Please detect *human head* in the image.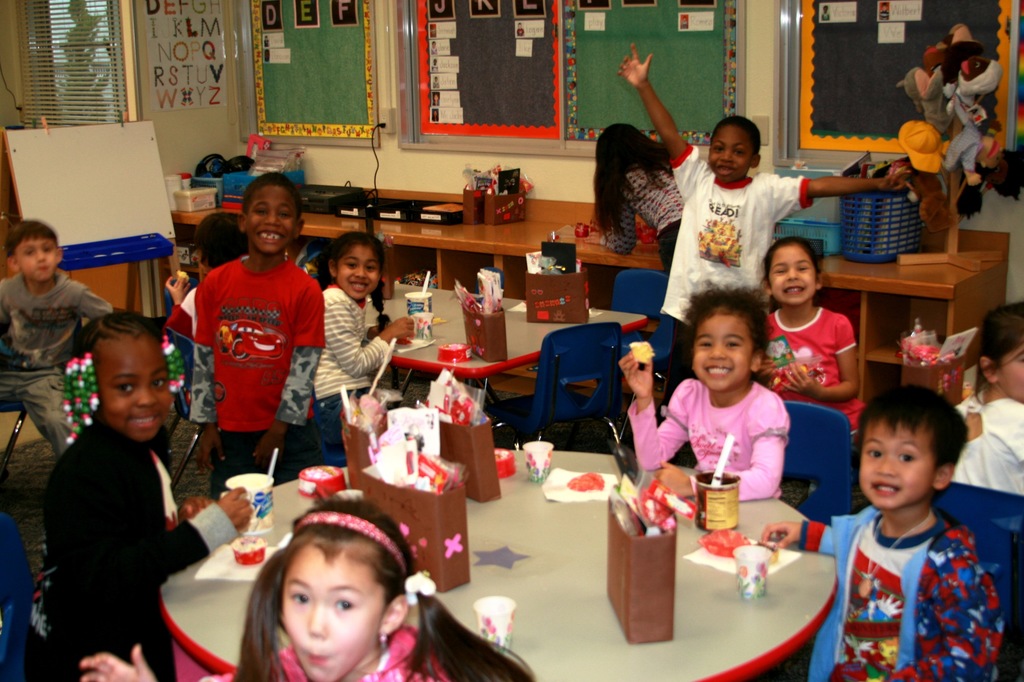
locate(706, 112, 762, 182).
